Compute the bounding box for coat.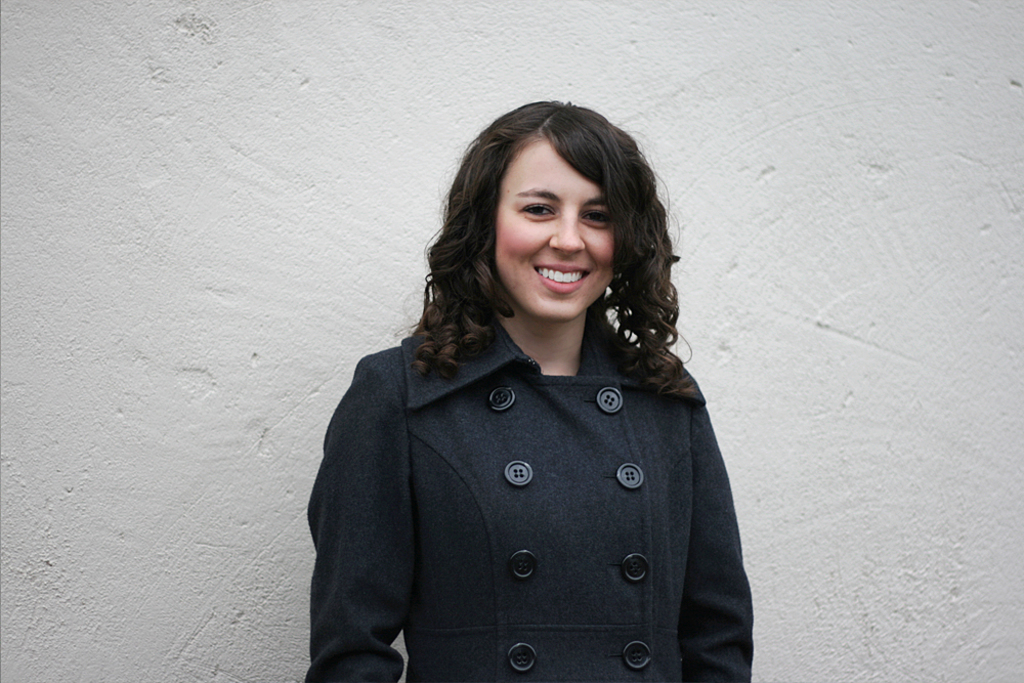
locate(298, 294, 756, 682).
